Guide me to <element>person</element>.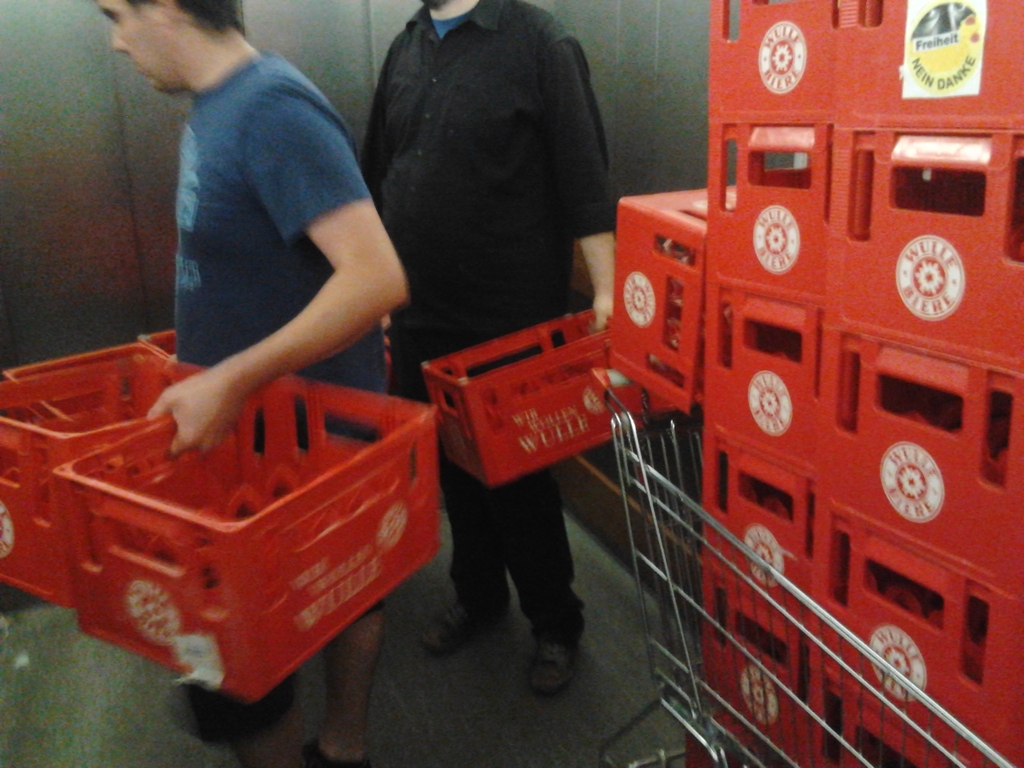
Guidance: [x1=360, y1=0, x2=615, y2=689].
